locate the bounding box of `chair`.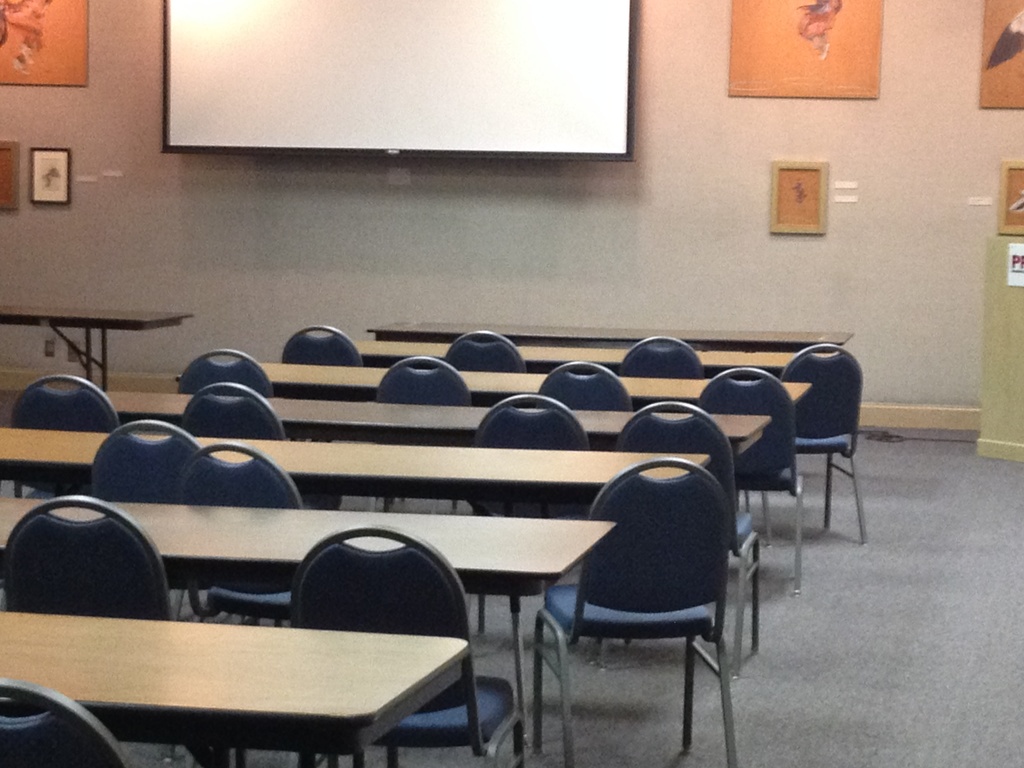
Bounding box: (left=284, top=526, right=529, bottom=767).
